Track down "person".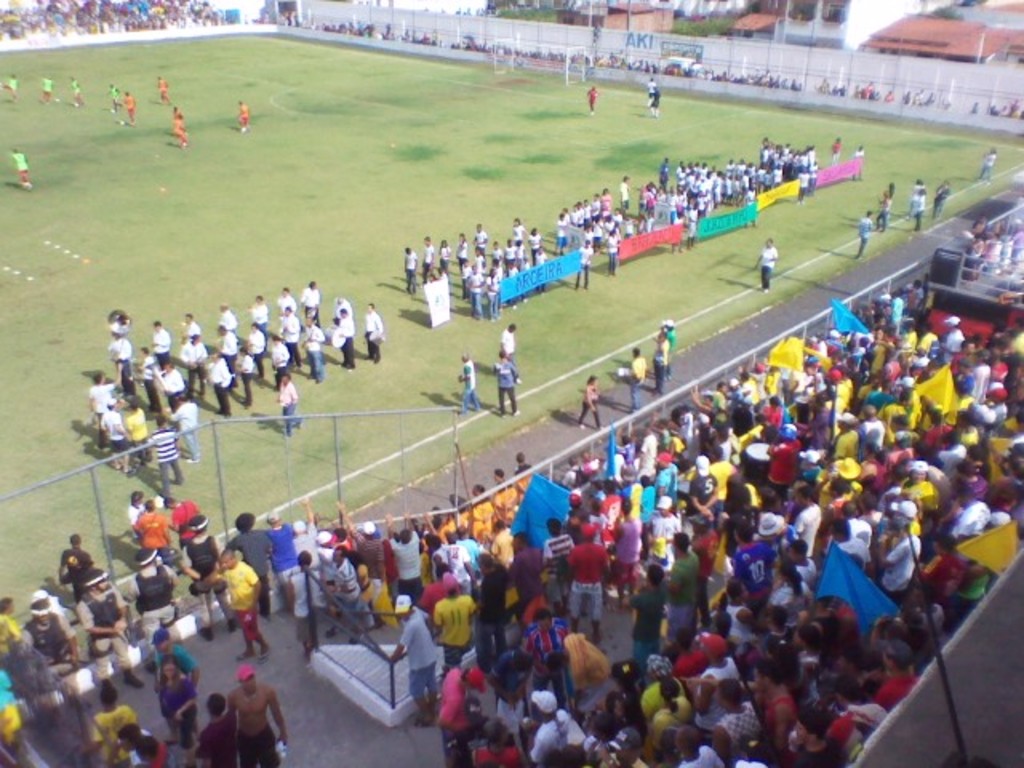
Tracked to Rect(163, 368, 190, 400).
